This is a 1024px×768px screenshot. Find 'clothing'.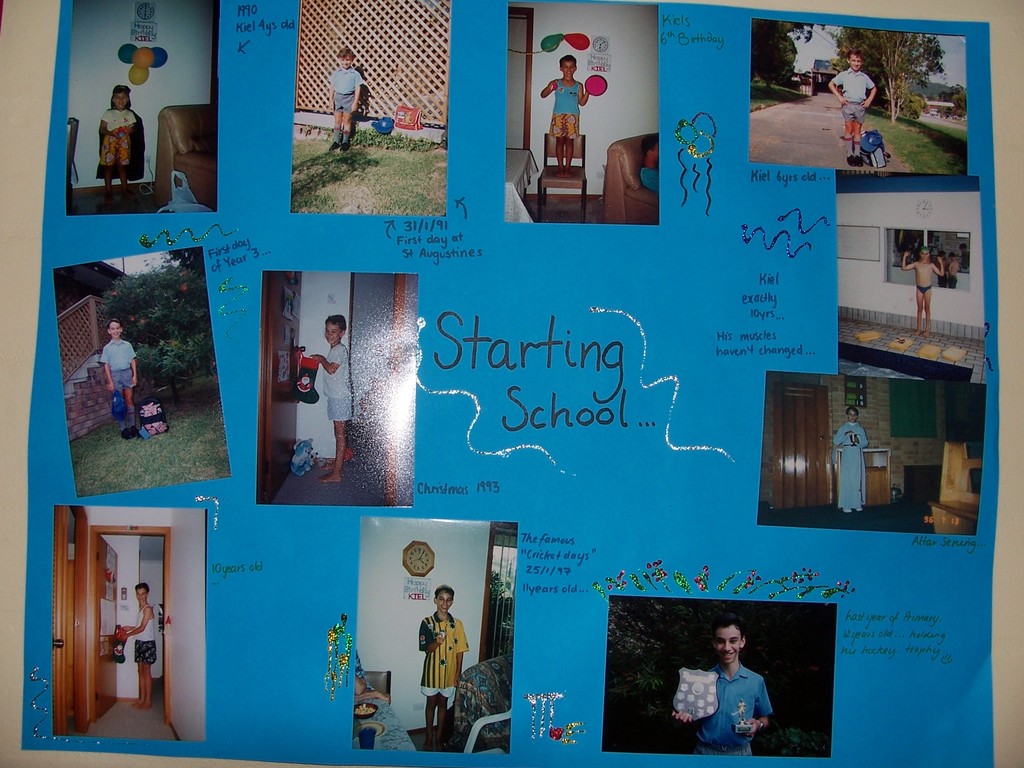
Bounding box: {"left": 95, "top": 111, "right": 134, "bottom": 187}.
